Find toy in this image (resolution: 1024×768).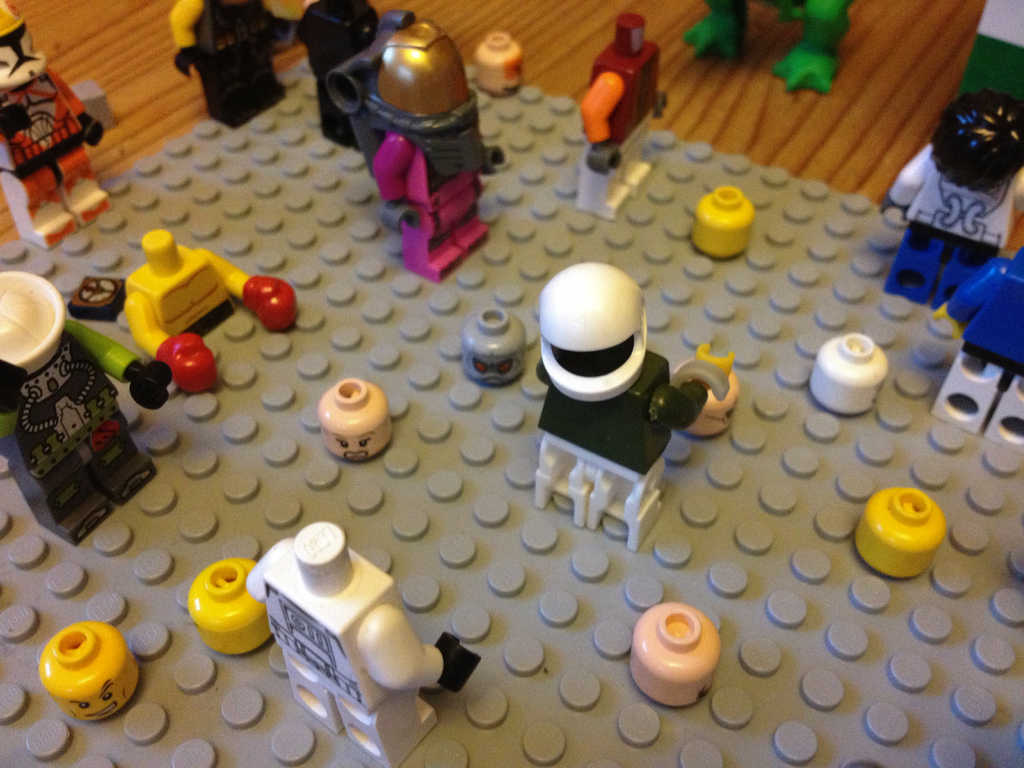
Rect(307, 0, 415, 164).
